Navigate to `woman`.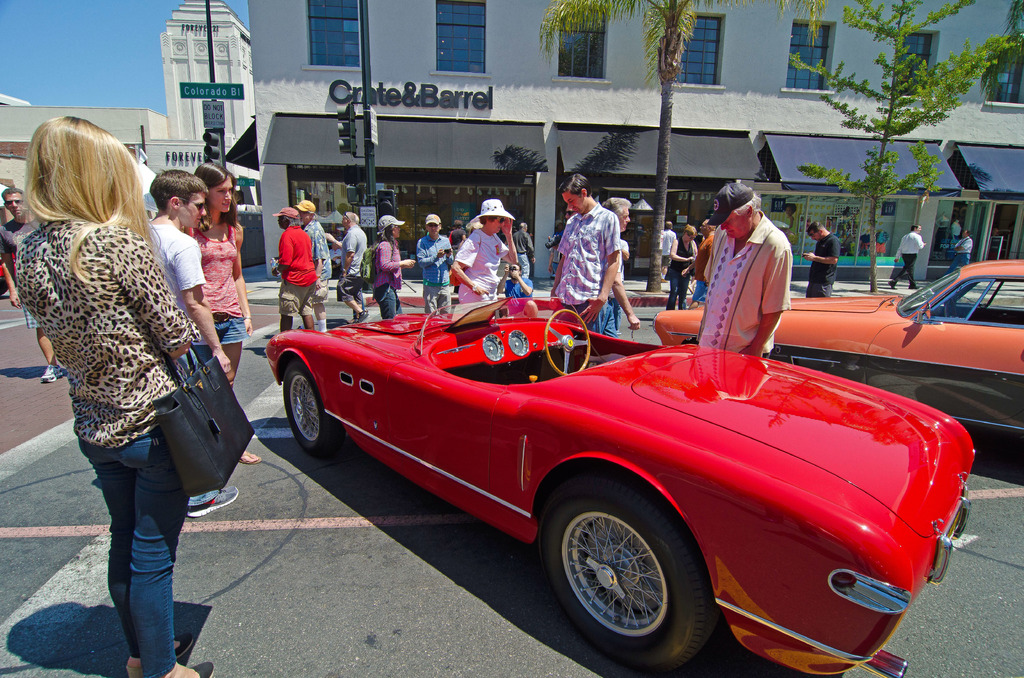
Navigation target: x1=371, y1=216, x2=416, y2=319.
